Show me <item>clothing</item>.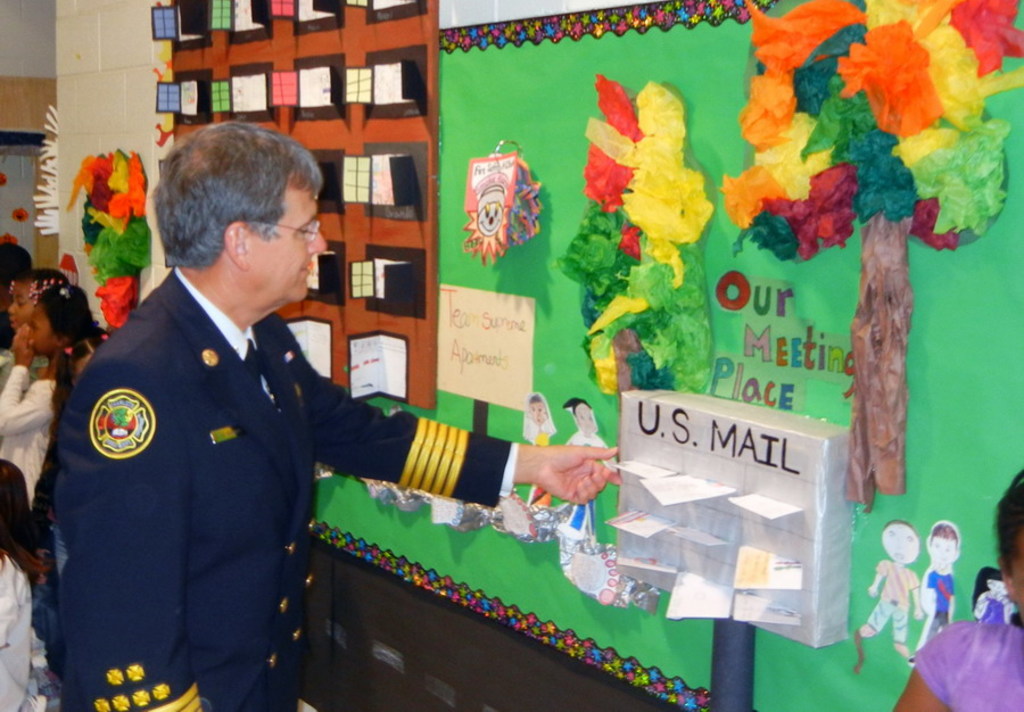
<item>clothing</item> is here: crop(0, 556, 67, 711).
